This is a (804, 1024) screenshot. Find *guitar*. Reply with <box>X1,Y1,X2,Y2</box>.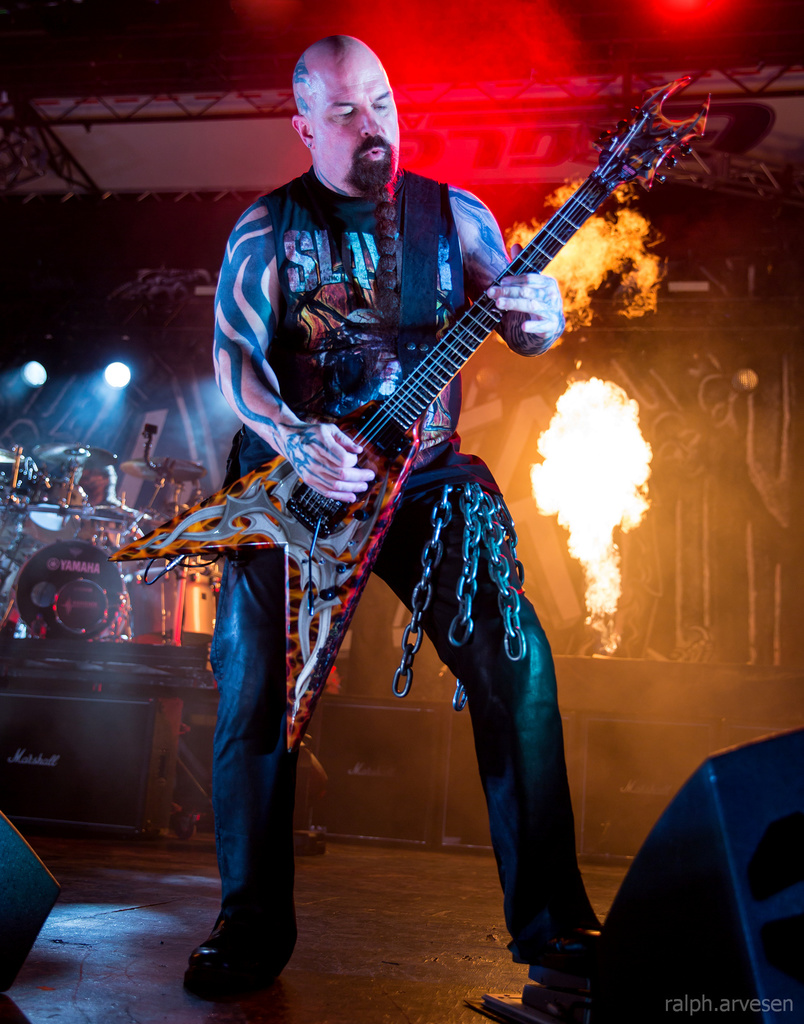
<box>101,73,718,767</box>.
